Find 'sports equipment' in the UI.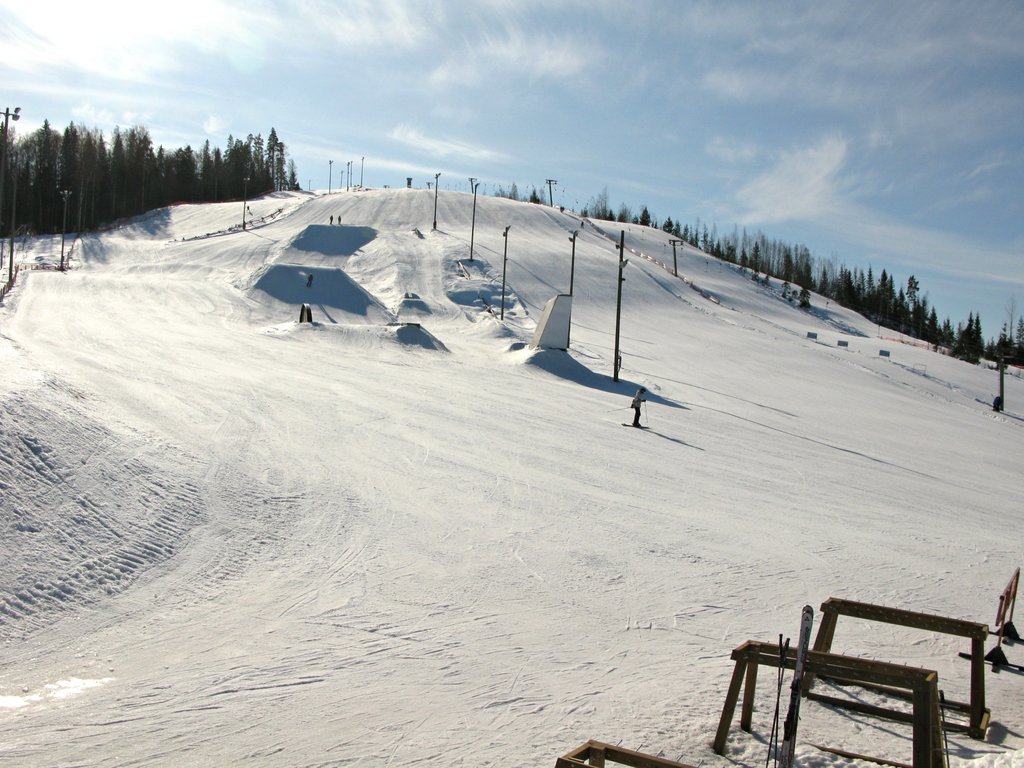
UI element at <region>621, 421, 648, 429</region>.
